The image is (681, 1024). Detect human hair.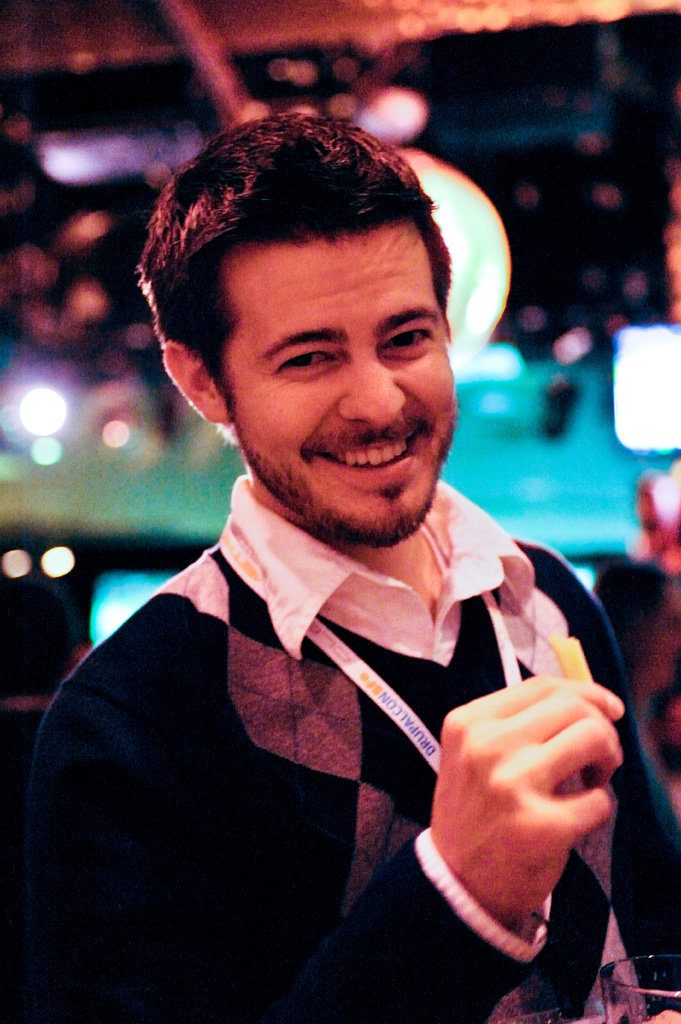
Detection: (134,110,451,415).
